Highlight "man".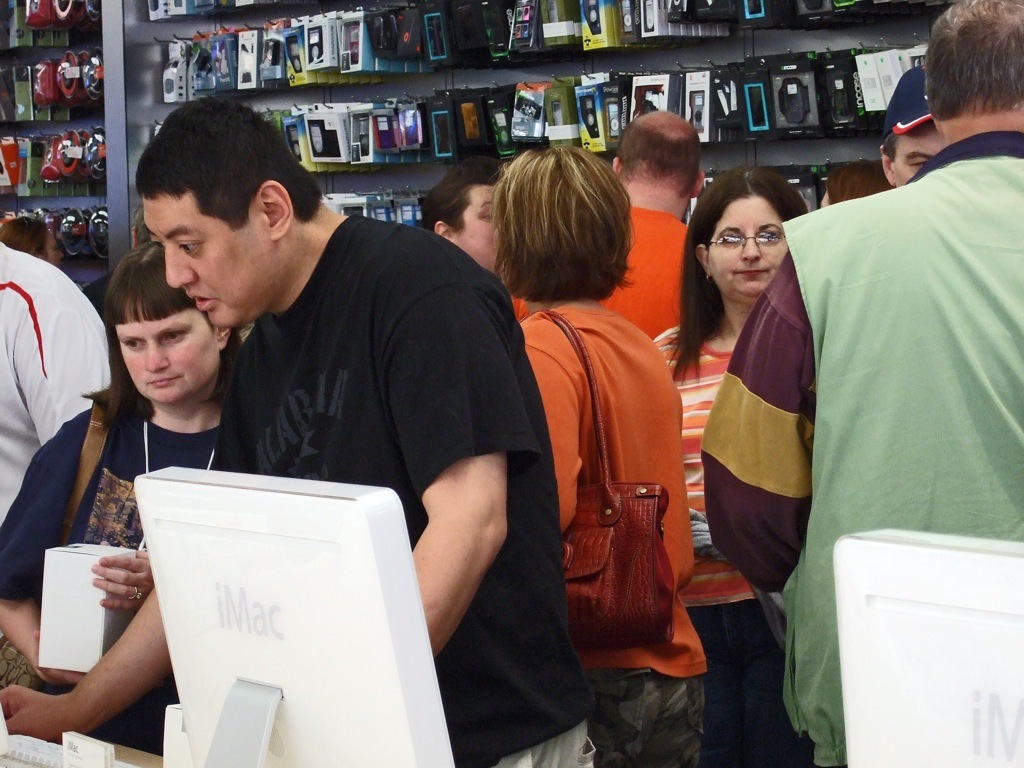
Highlighted region: rect(875, 70, 950, 195).
